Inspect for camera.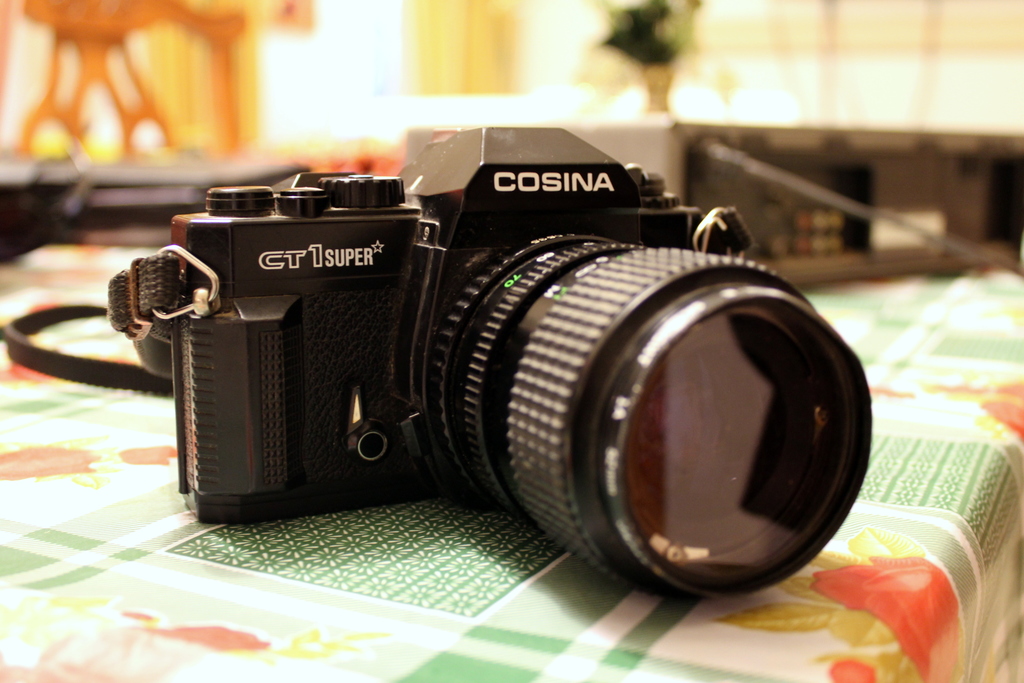
Inspection: bbox(125, 123, 874, 607).
